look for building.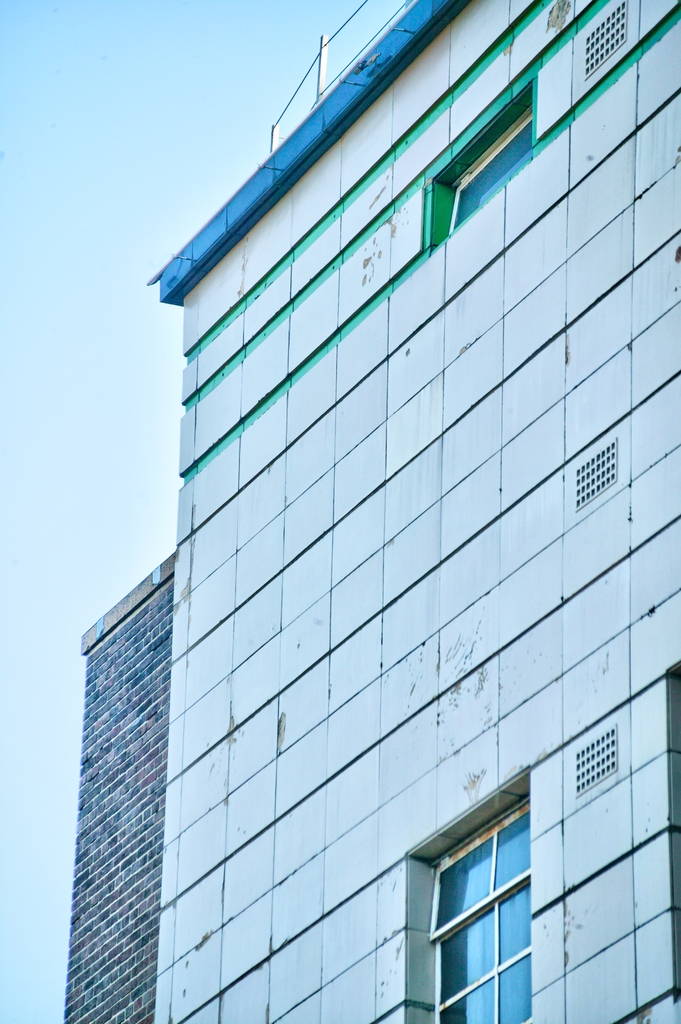
Found: BBox(60, 0, 680, 1023).
